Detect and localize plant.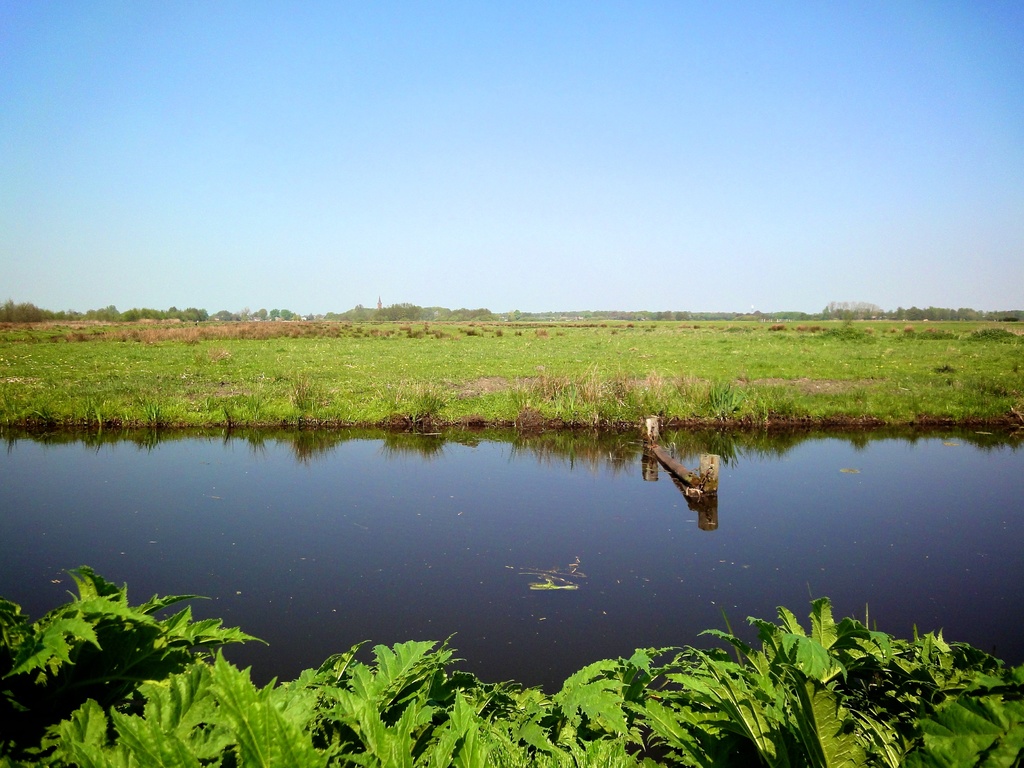
Localized at bbox=[141, 305, 227, 320].
